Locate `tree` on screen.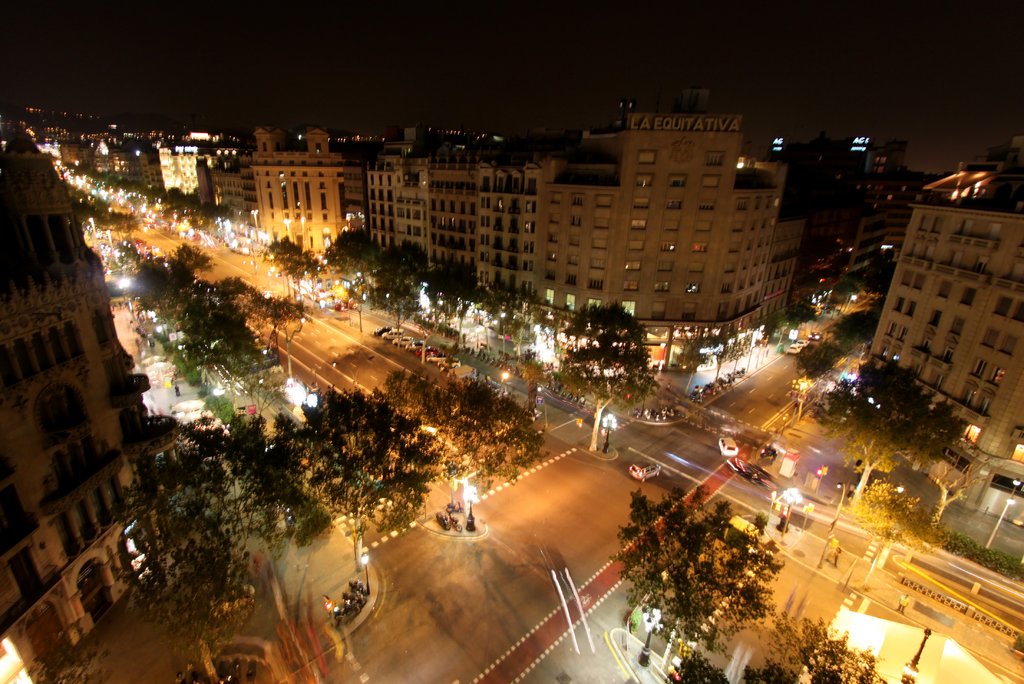
On screen at [left=266, top=376, right=454, bottom=573].
